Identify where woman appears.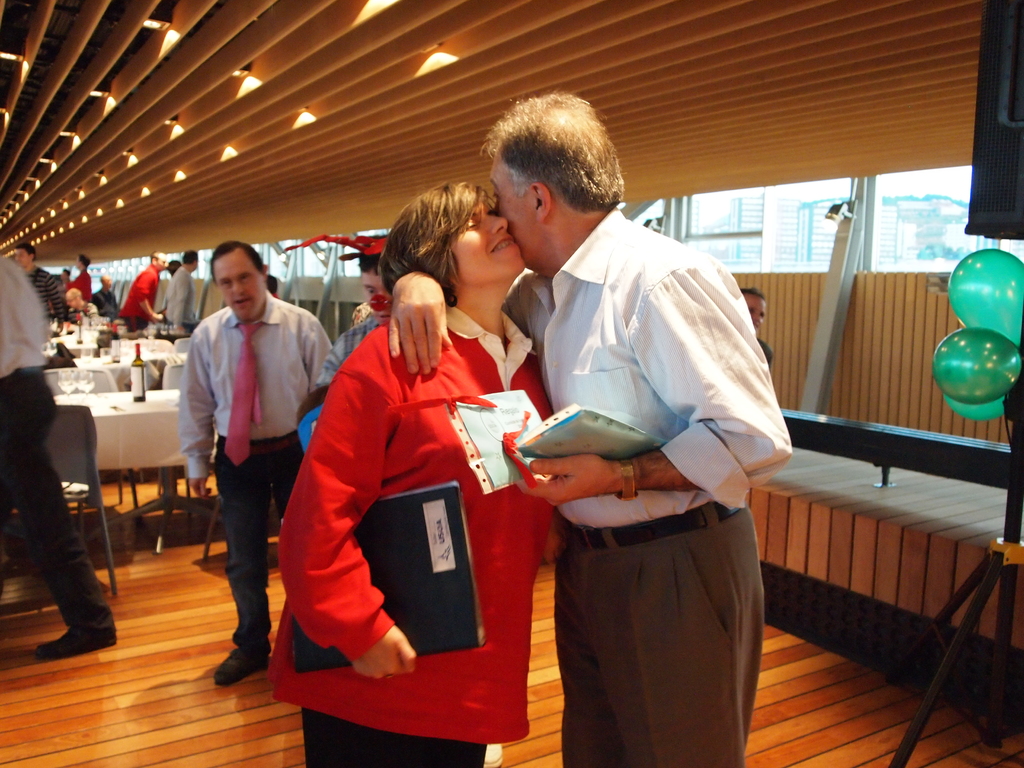
Appears at (284,168,559,738).
